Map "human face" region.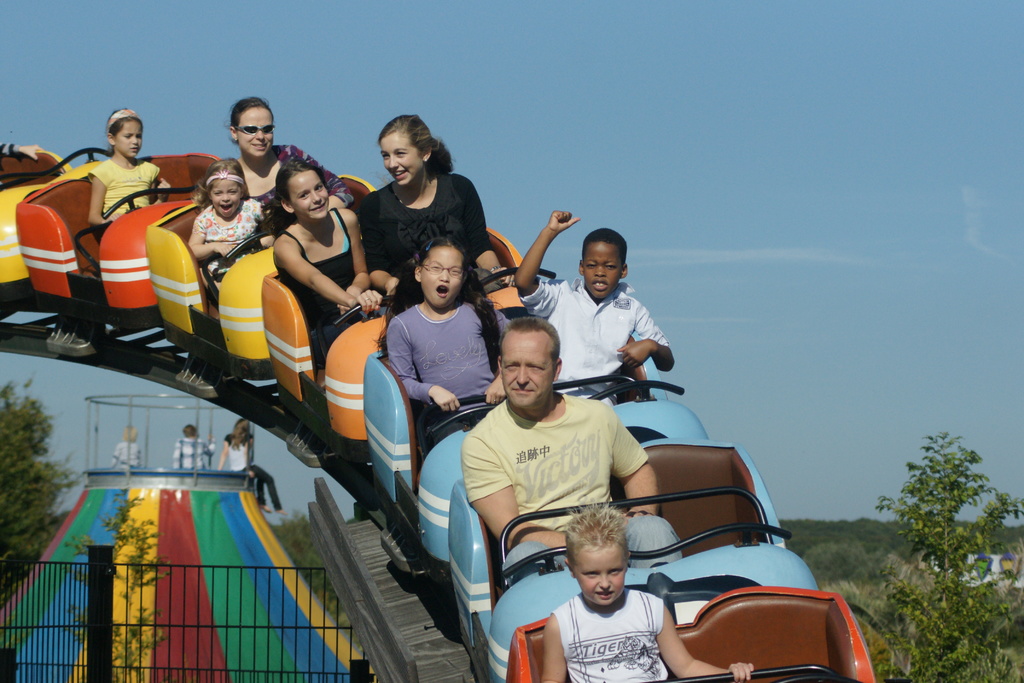
Mapped to [left=500, top=332, right=556, bottom=408].
